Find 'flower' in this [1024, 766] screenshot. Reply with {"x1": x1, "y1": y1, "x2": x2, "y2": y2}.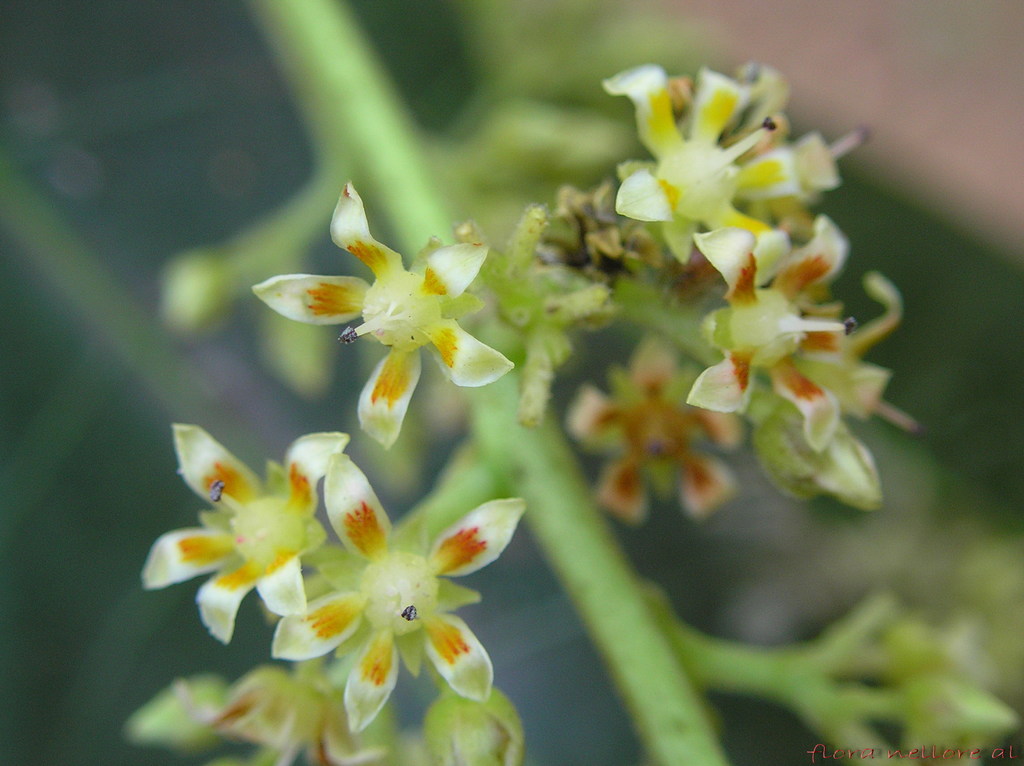
{"x1": 561, "y1": 334, "x2": 758, "y2": 520}.
